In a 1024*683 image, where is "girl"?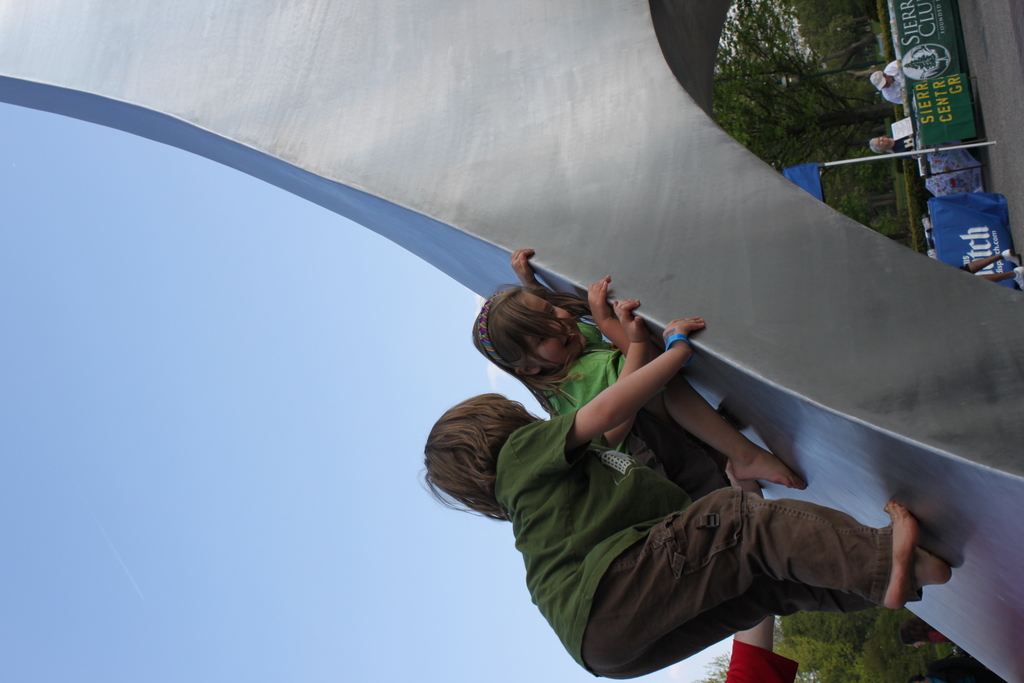
<region>467, 243, 808, 682</region>.
